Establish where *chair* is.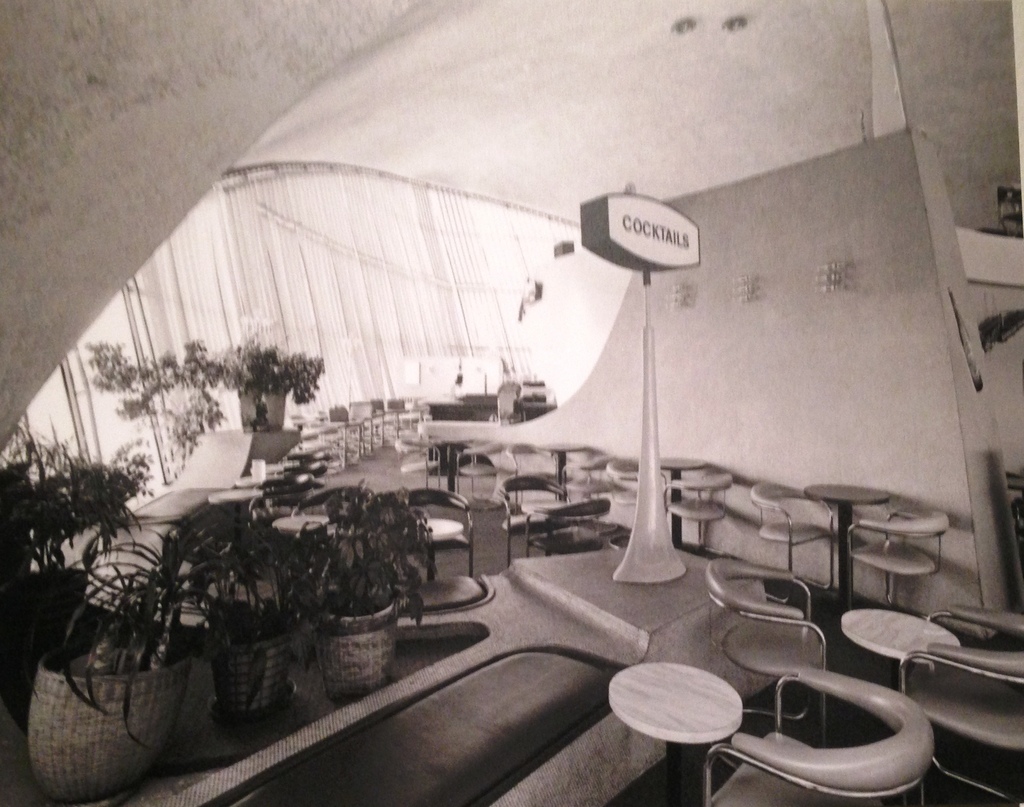
Established at left=560, top=446, right=611, bottom=546.
